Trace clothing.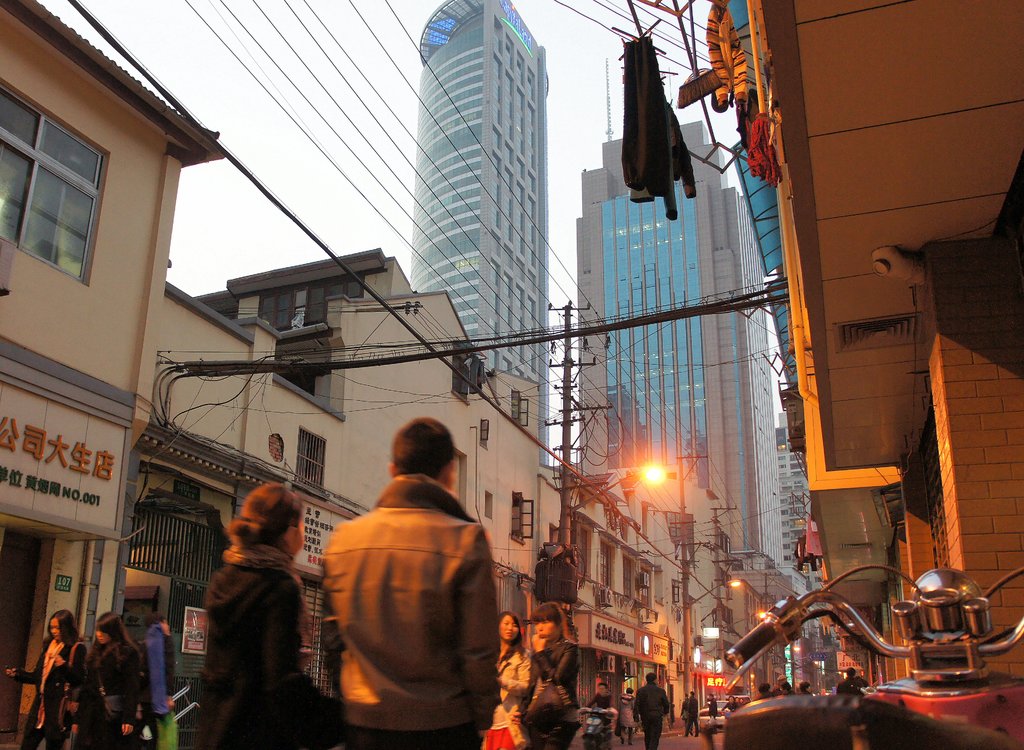
Traced to crop(610, 692, 636, 746).
